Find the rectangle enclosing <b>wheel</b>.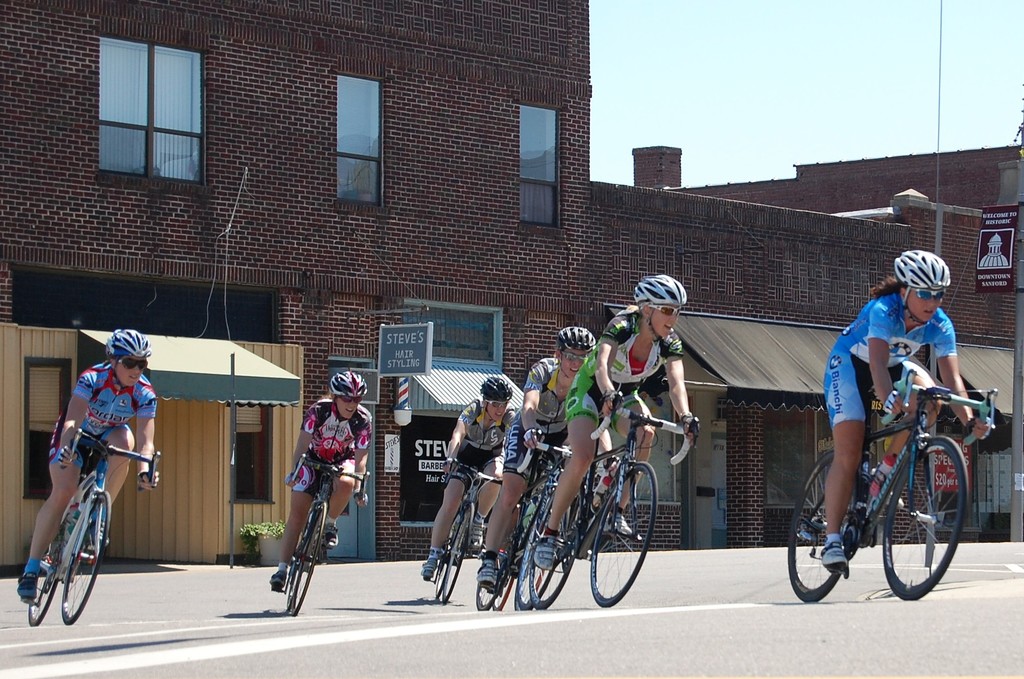
{"left": 510, "top": 484, "right": 555, "bottom": 612}.
